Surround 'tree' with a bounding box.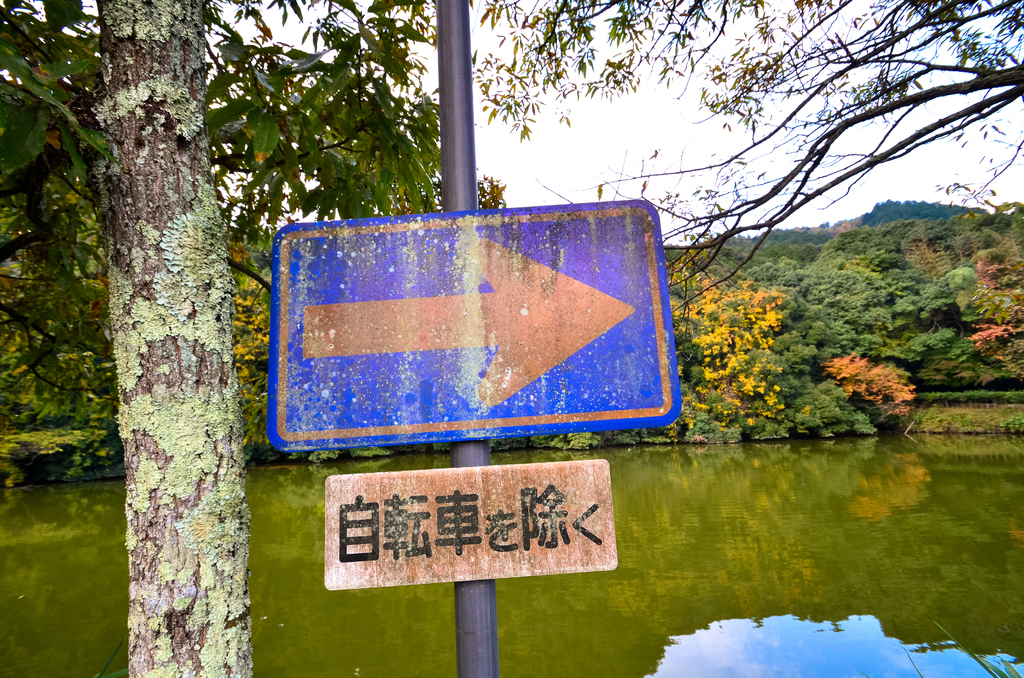
select_region(0, 0, 452, 677).
